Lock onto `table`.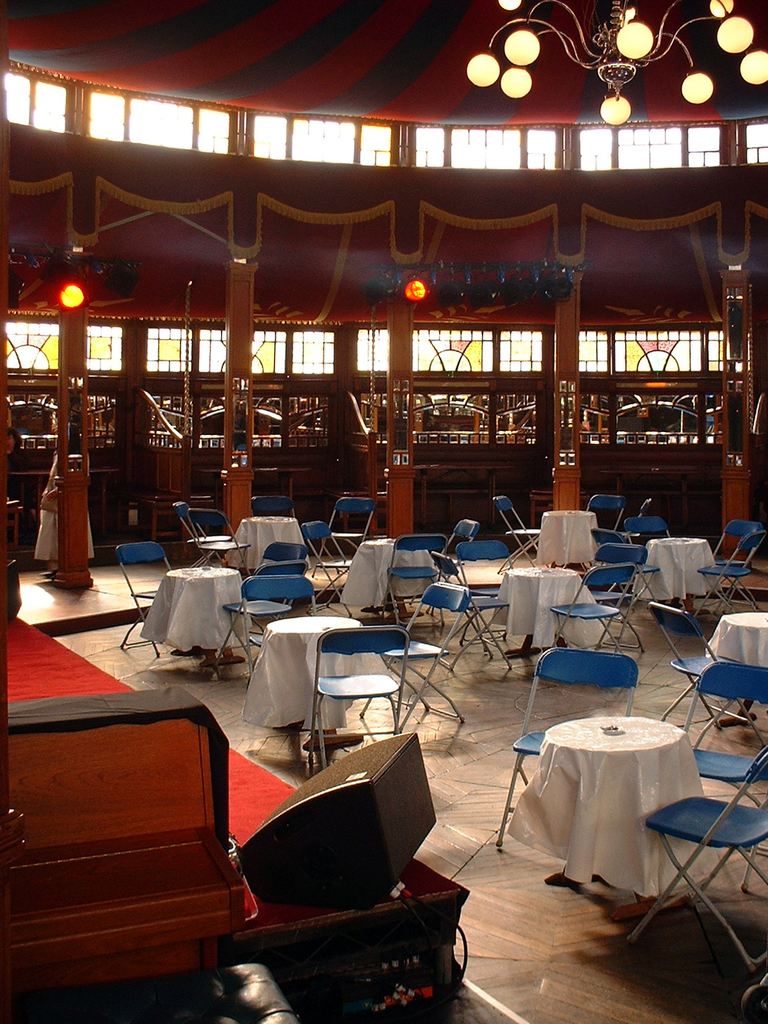
Locked: crop(140, 566, 250, 664).
